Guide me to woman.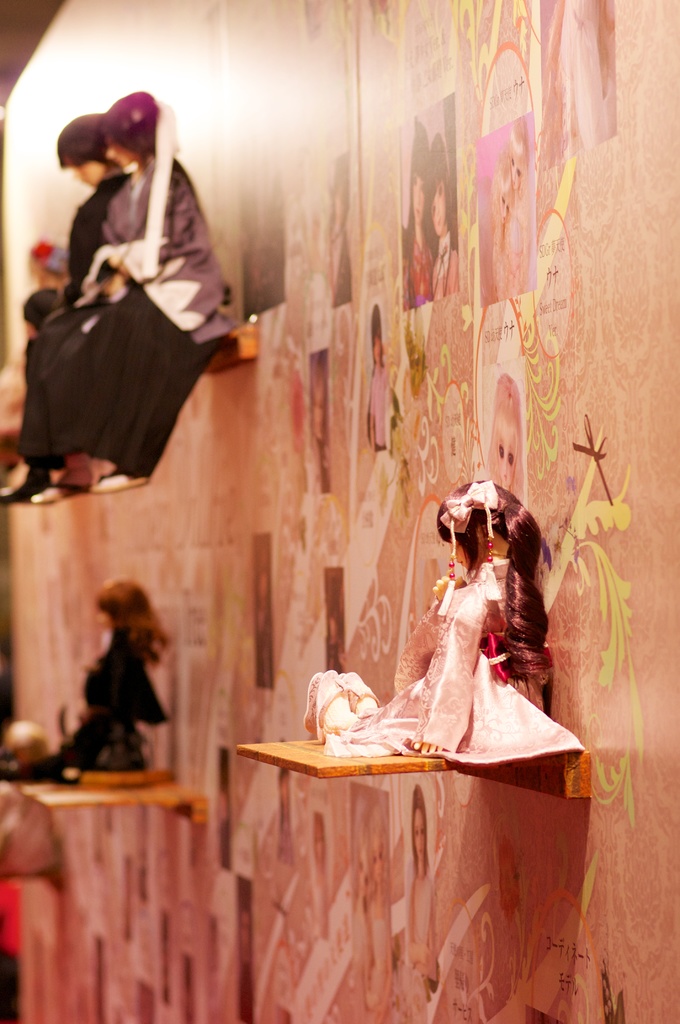
Guidance: 337:465:578:766.
